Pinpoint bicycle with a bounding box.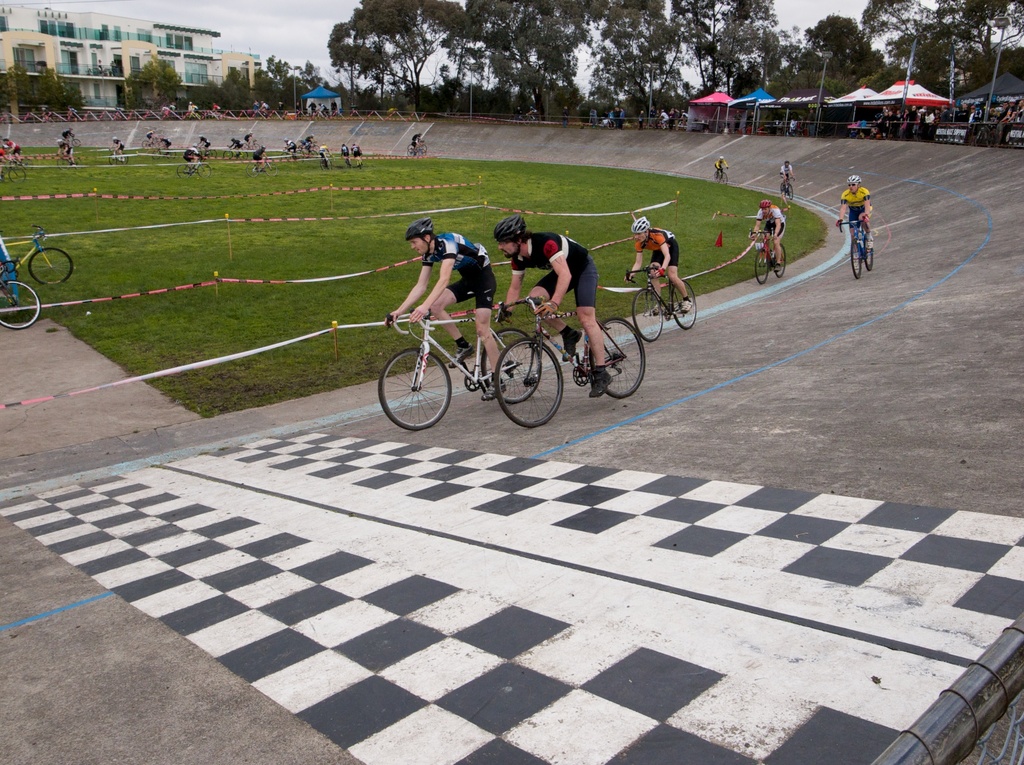
[404,147,426,157].
